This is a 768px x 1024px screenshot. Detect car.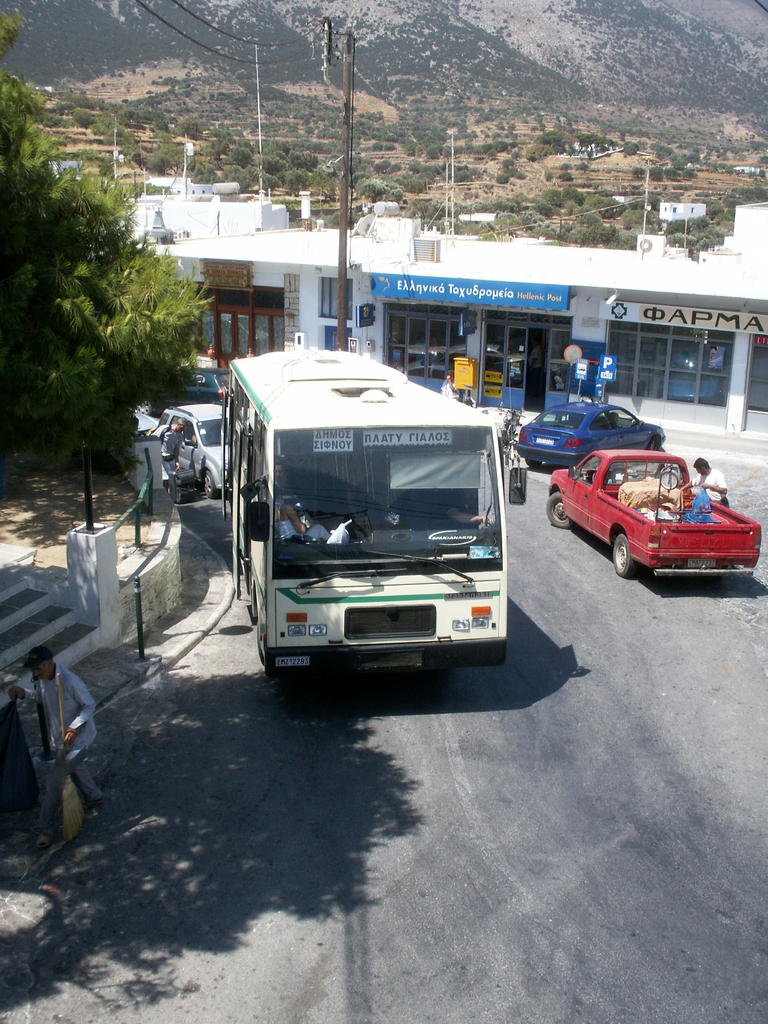
detection(148, 402, 225, 493).
